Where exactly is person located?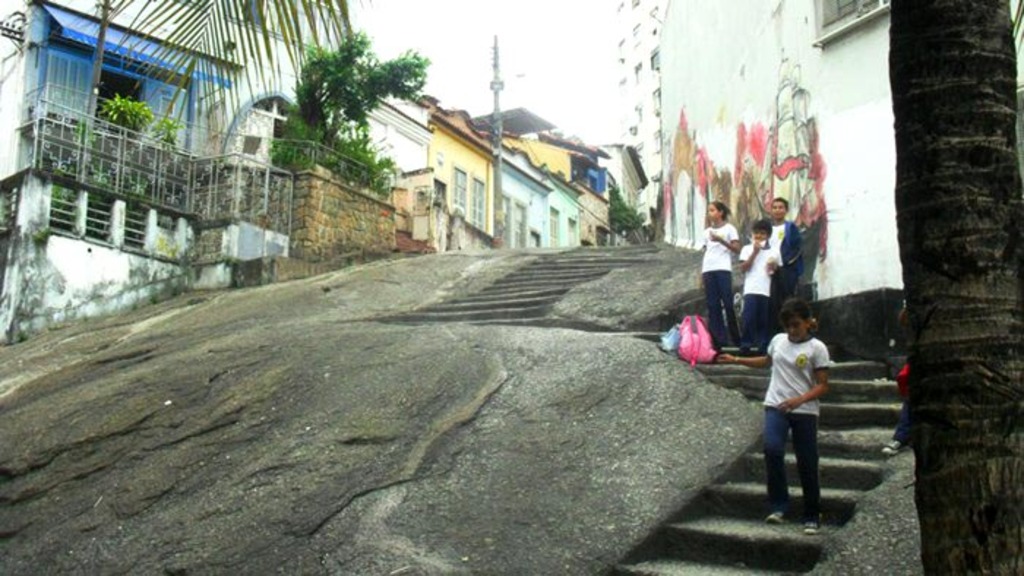
Its bounding box is bbox=(709, 297, 840, 532).
